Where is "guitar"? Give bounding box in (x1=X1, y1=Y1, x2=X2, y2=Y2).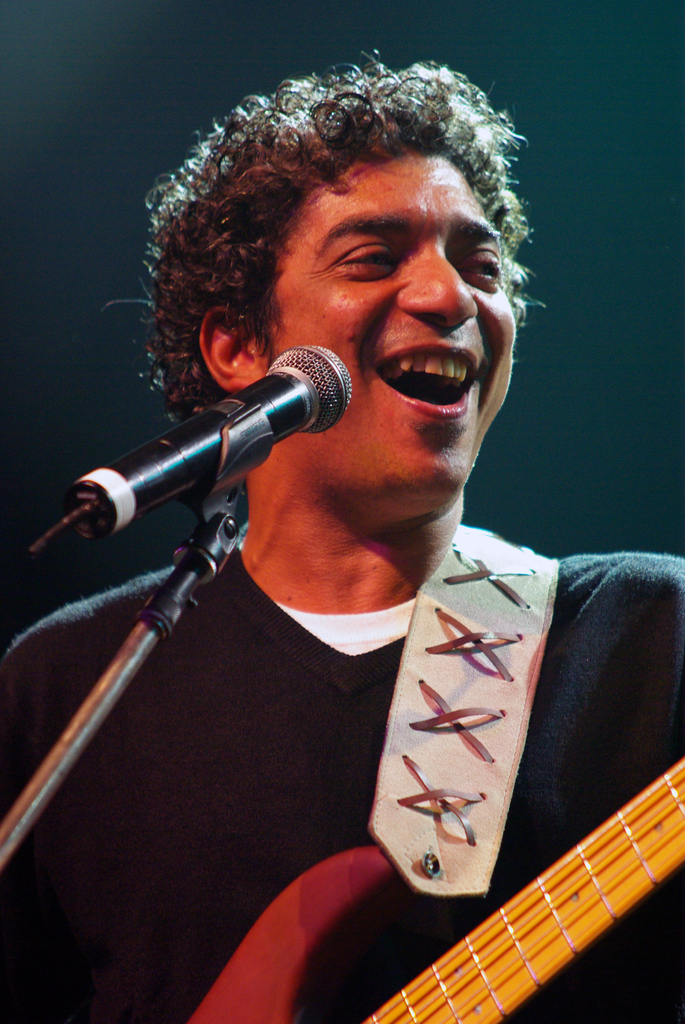
(x1=366, y1=756, x2=684, y2=1023).
